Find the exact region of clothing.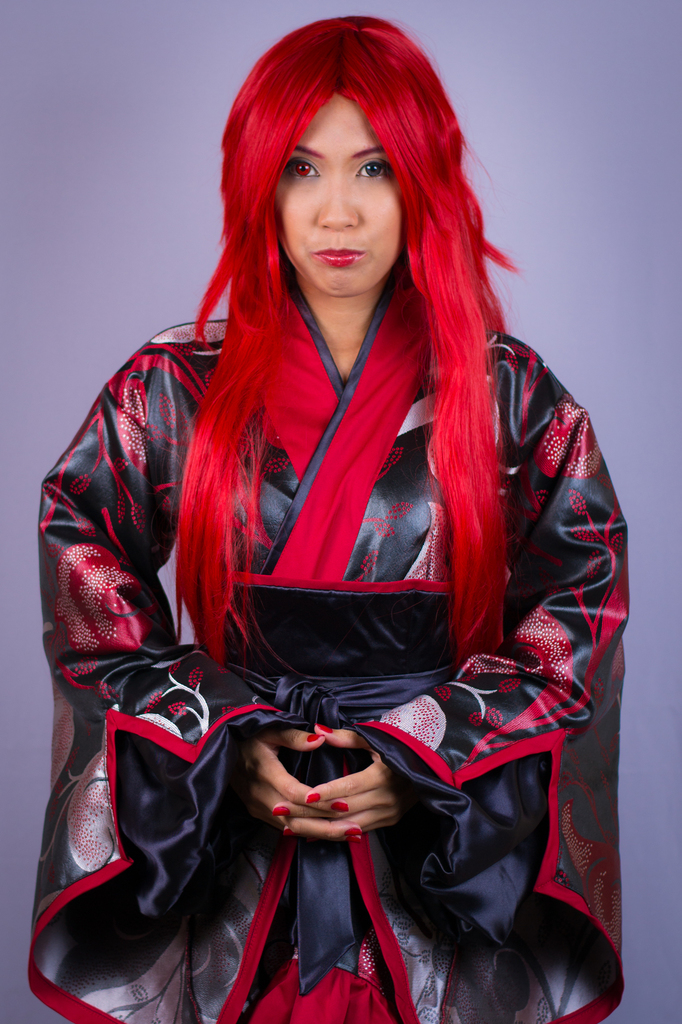
Exact region: BBox(63, 172, 647, 986).
